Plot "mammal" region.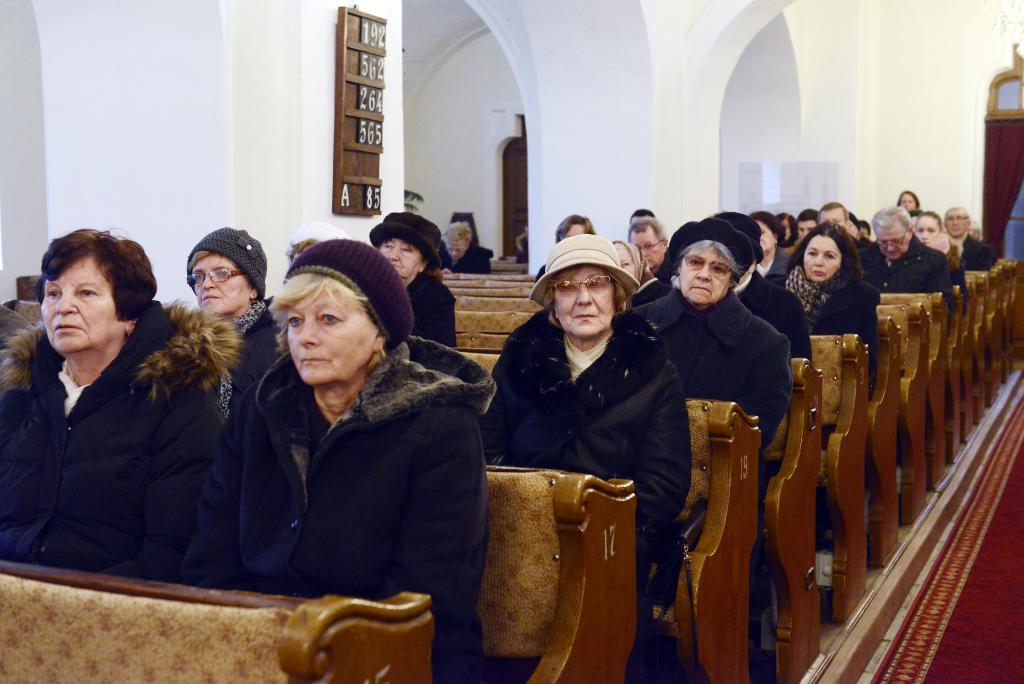
Plotted at <bbox>481, 227, 691, 683</bbox>.
